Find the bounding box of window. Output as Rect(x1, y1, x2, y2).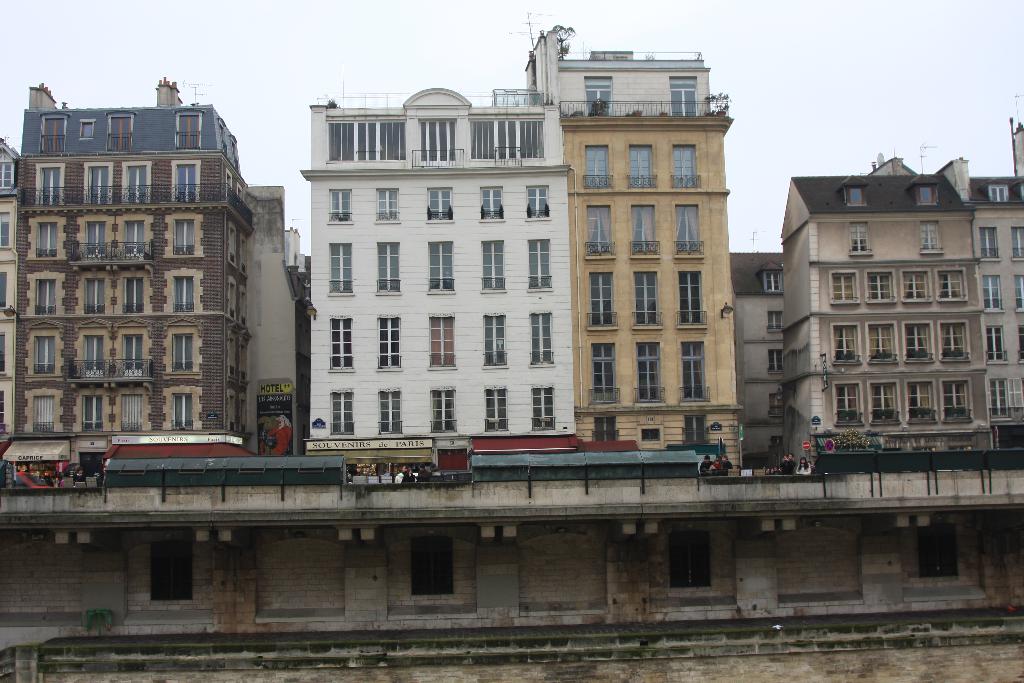
Rect(409, 536, 454, 593).
